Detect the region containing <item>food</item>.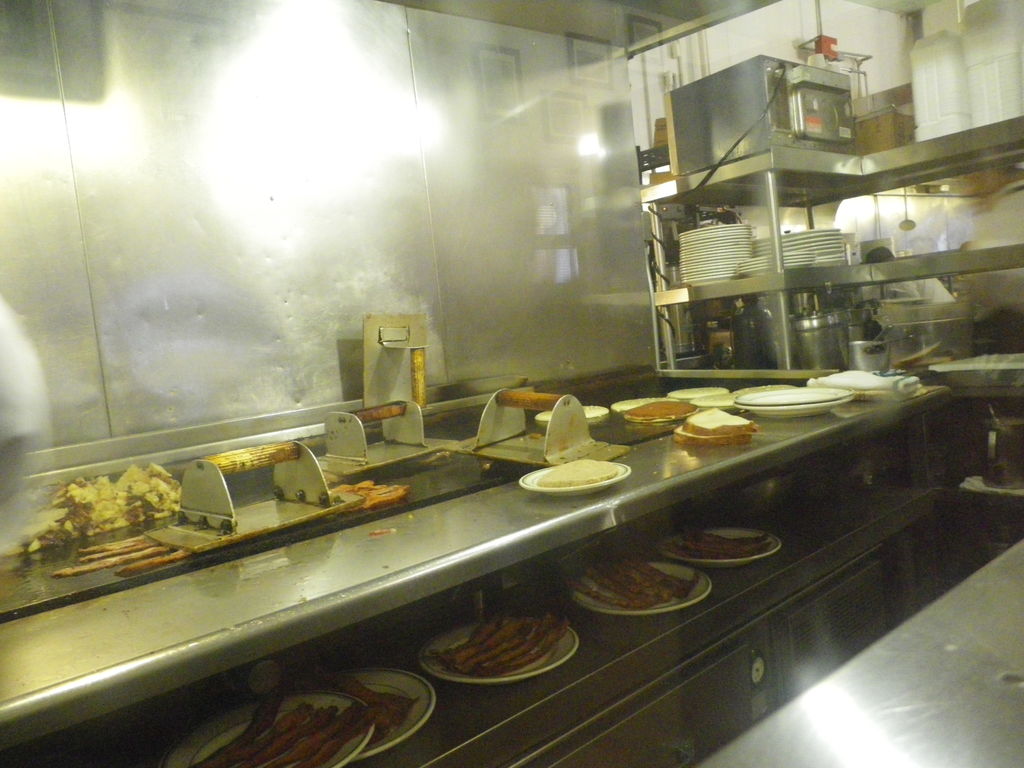
<box>663,530,776,557</box>.
